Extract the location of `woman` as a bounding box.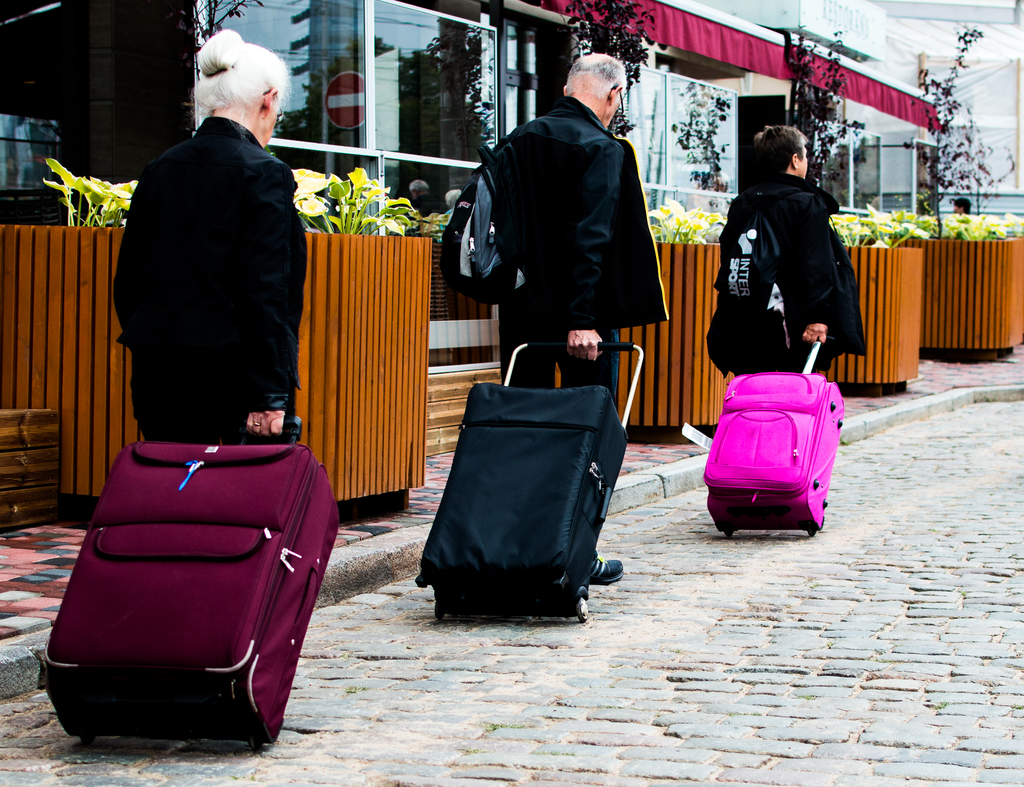
{"left": 112, "top": 22, "right": 310, "bottom": 451}.
